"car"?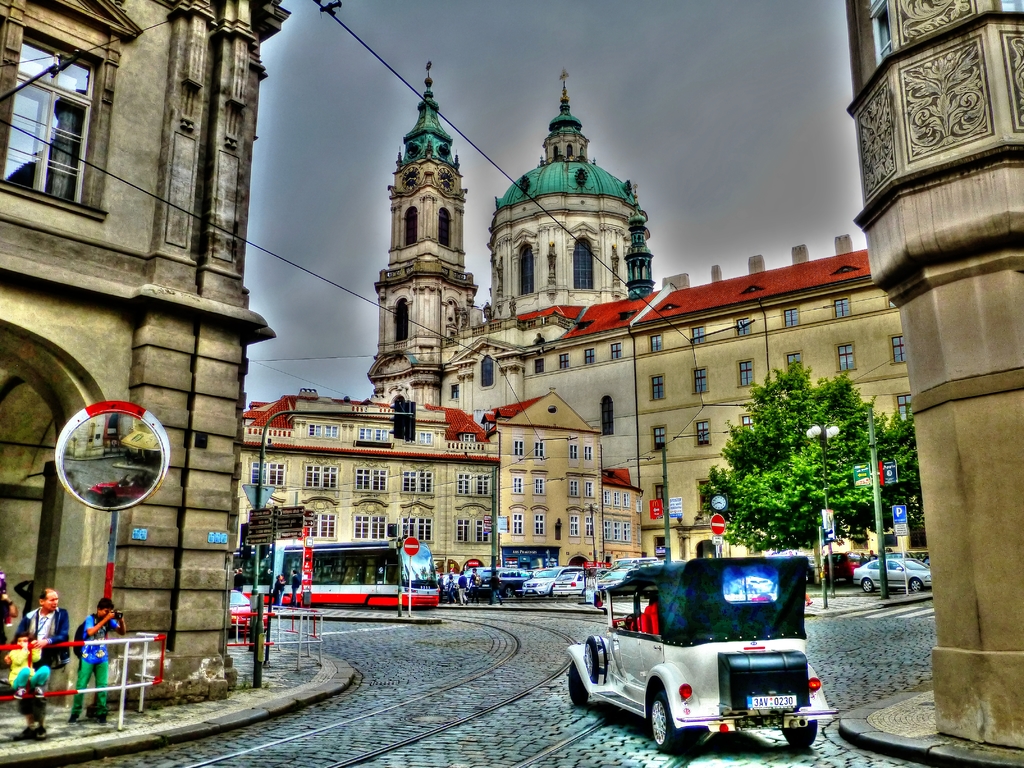
555/564/588/596
